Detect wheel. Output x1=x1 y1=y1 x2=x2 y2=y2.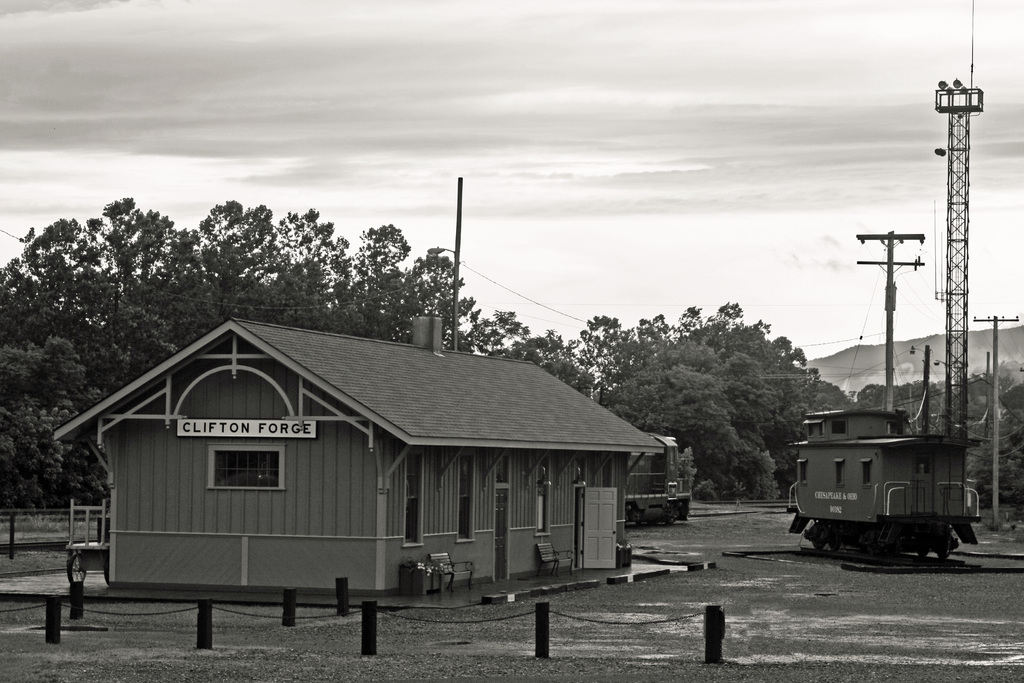
x1=662 y1=504 x2=676 y2=524.
